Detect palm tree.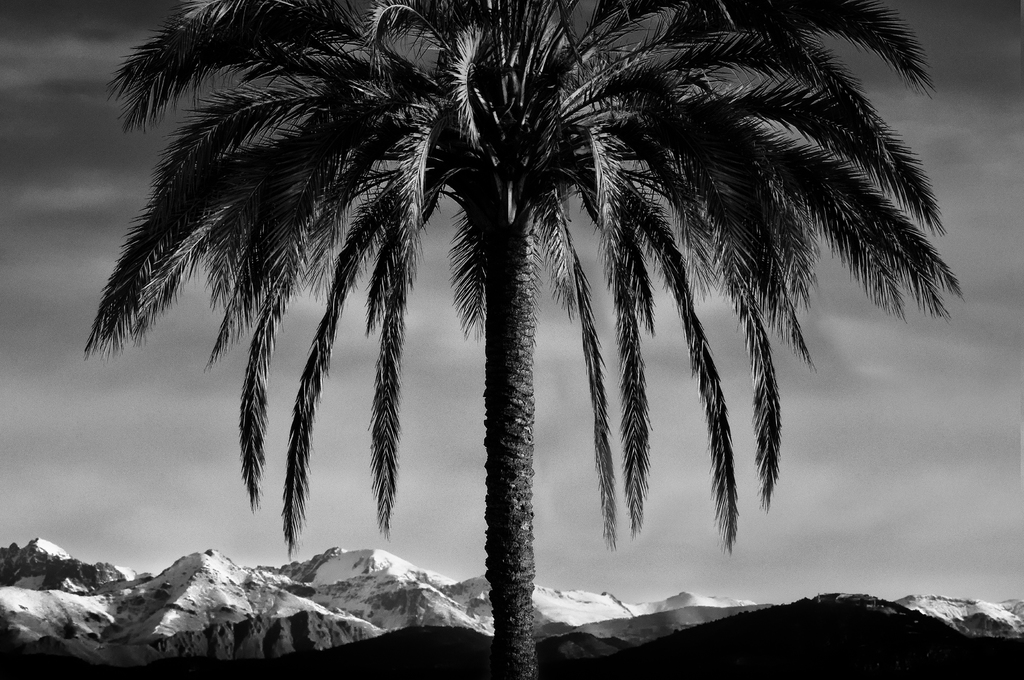
Detected at region(39, 24, 887, 672).
